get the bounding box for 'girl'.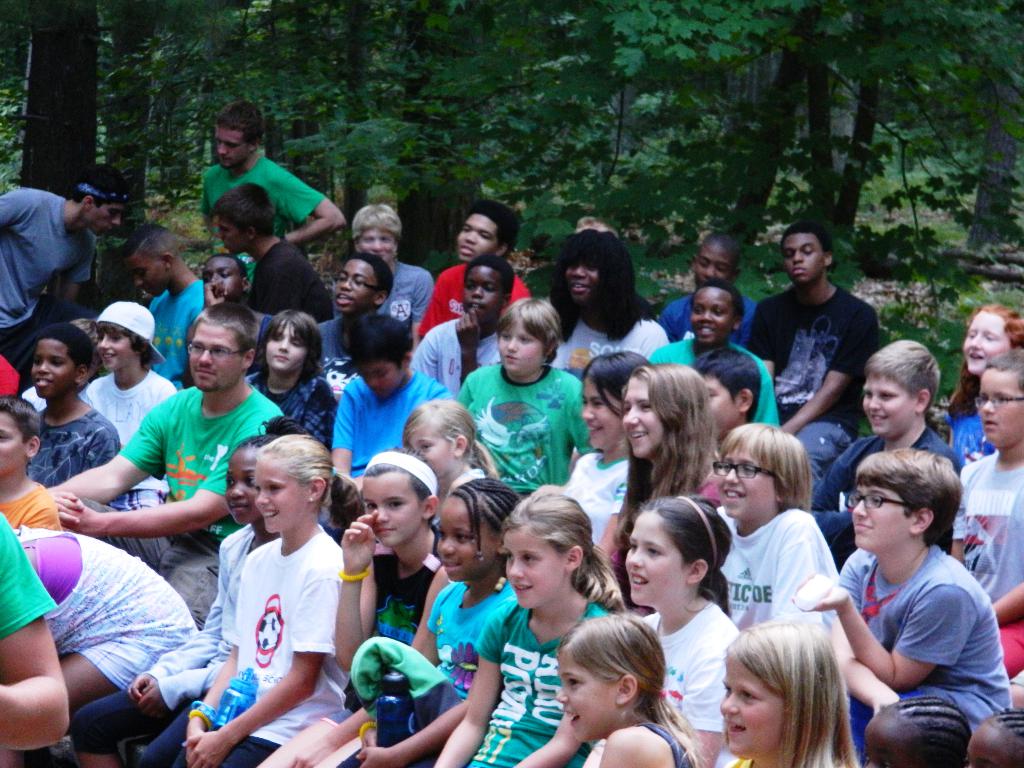
<bbox>401, 397, 495, 495</bbox>.
